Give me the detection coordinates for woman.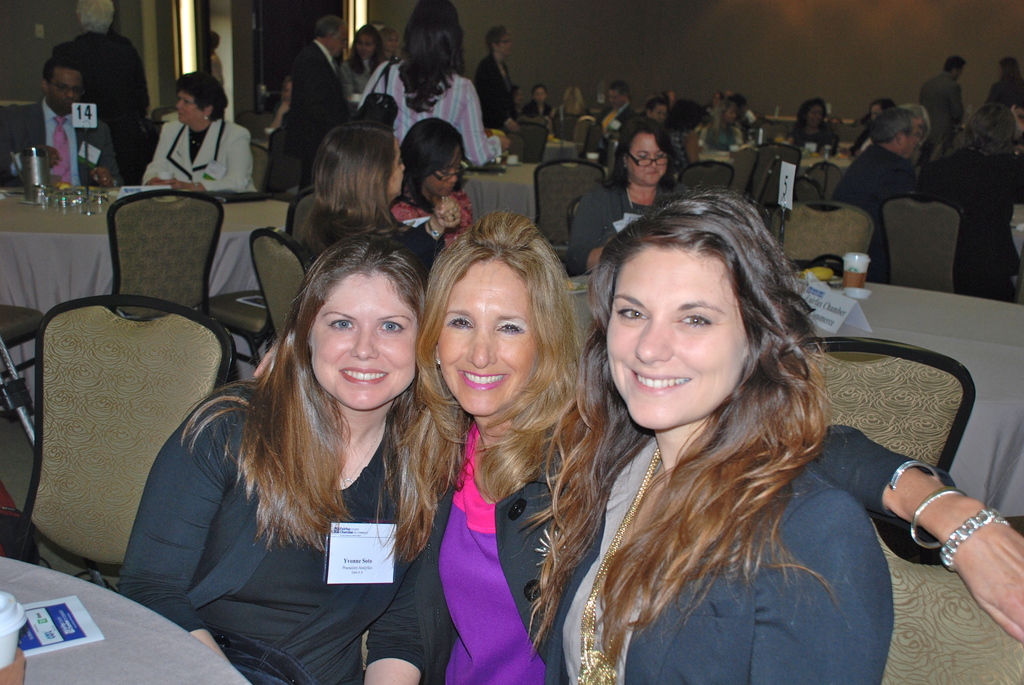
locate(550, 86, 584, 132).
